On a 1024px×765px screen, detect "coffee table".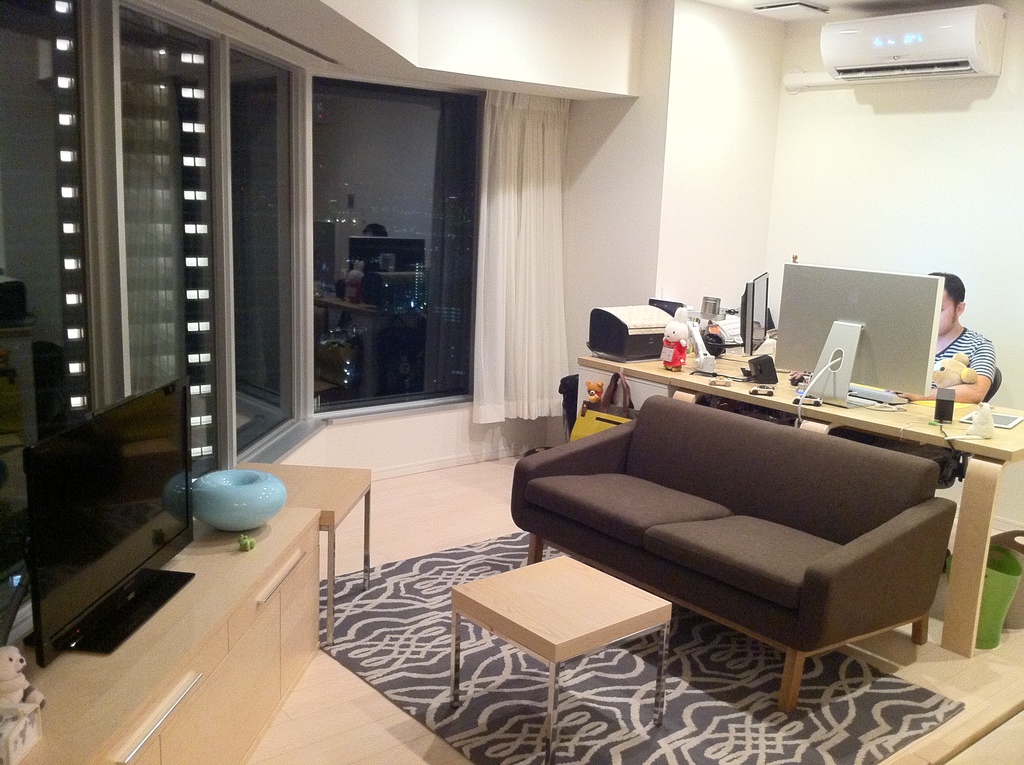
431/549/676/691.
